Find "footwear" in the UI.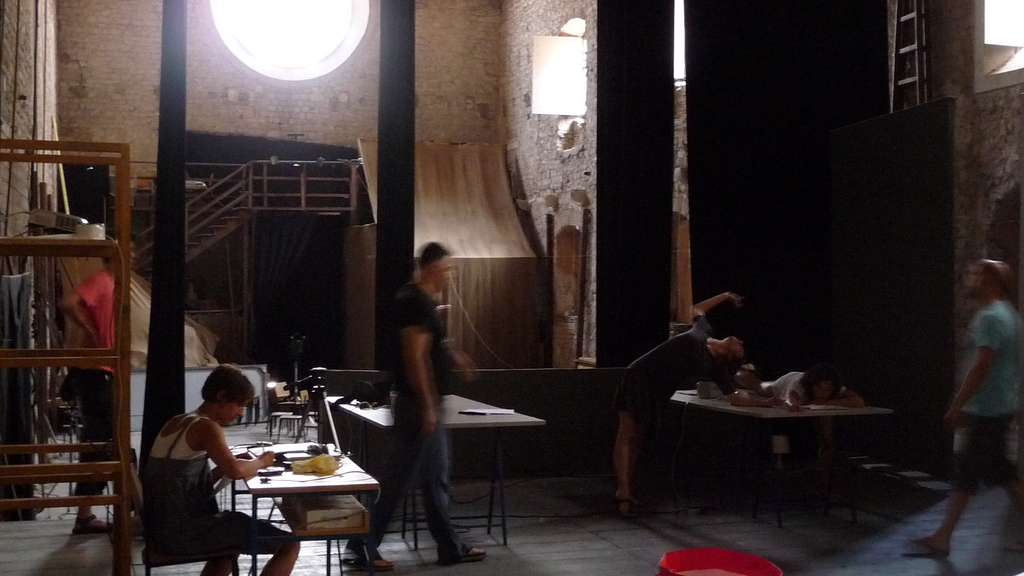
UI element at select_region(611, 492, 636, 524).
